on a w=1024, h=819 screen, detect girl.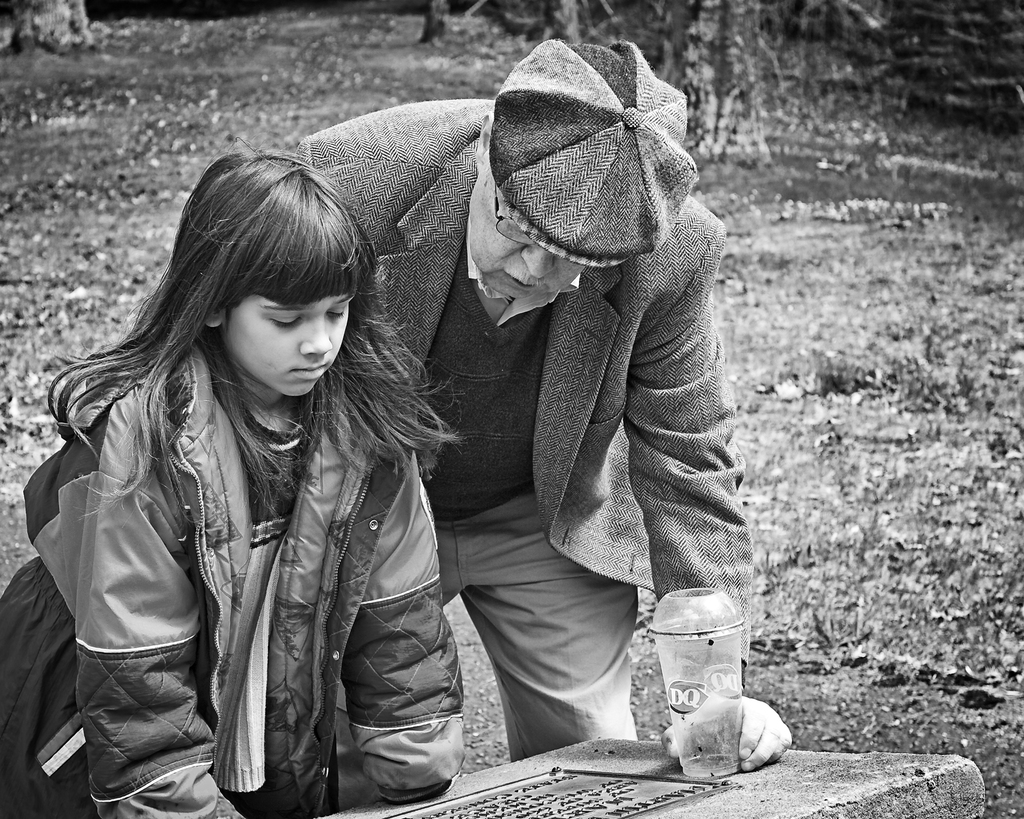
{"left": 0, "top": 147, "right": 468, "bottom": 818}.
